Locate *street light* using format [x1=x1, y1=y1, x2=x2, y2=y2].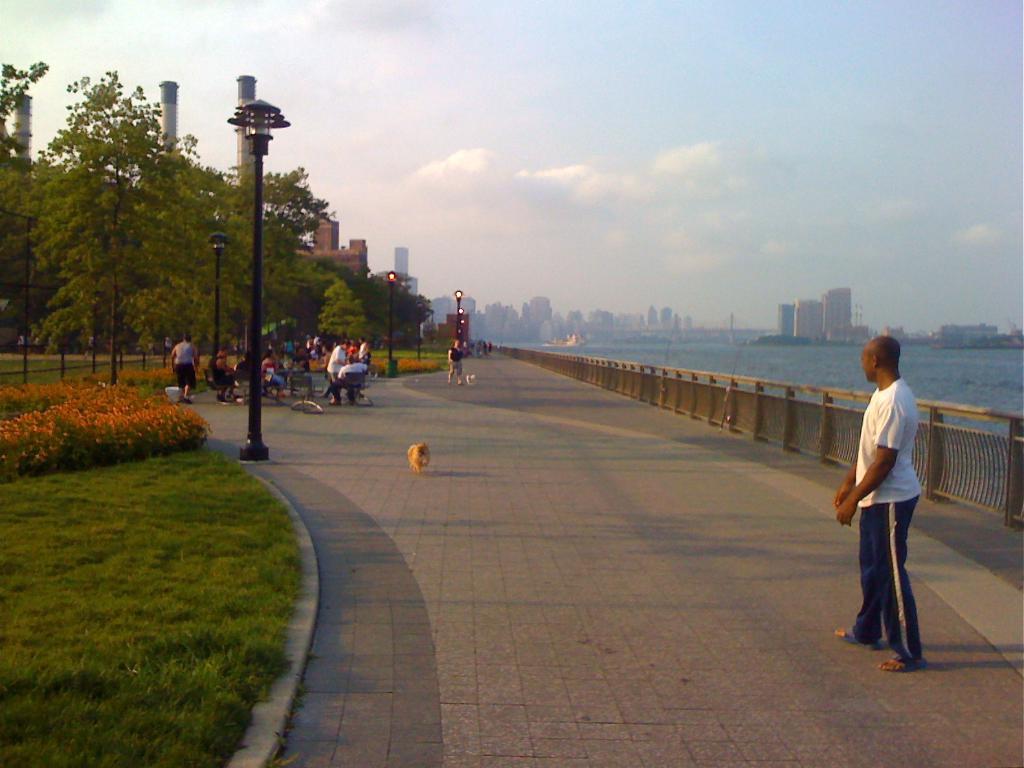
[x1=452, y1=288, x2=461, y2=339].
